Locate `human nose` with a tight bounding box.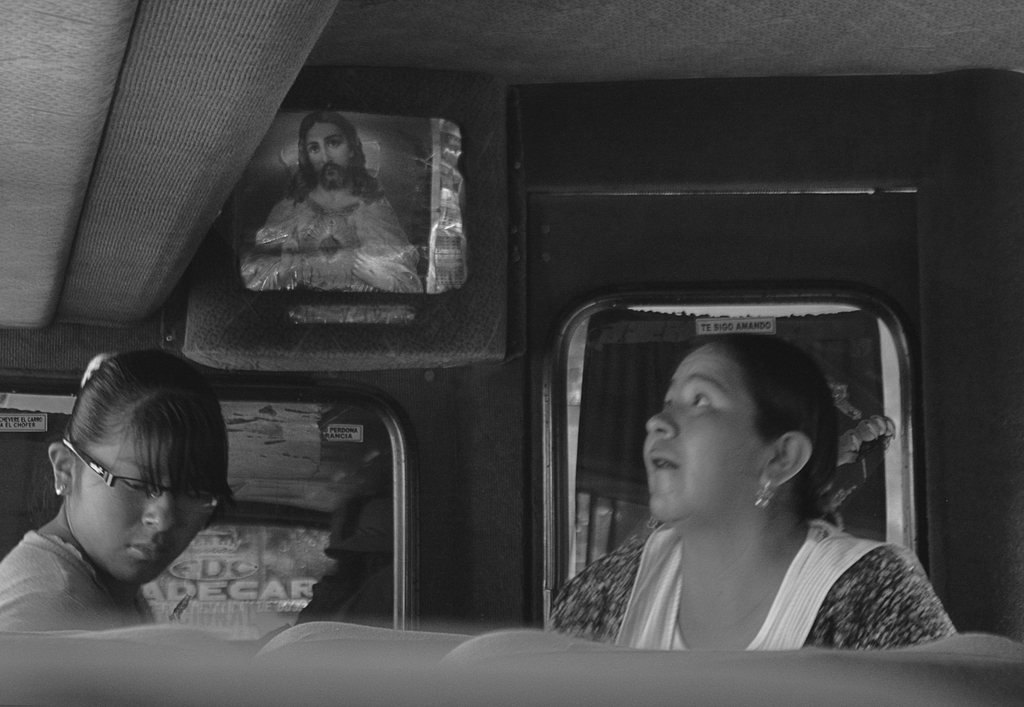
(x1=644, y1=398, x2=680, y2=438).
